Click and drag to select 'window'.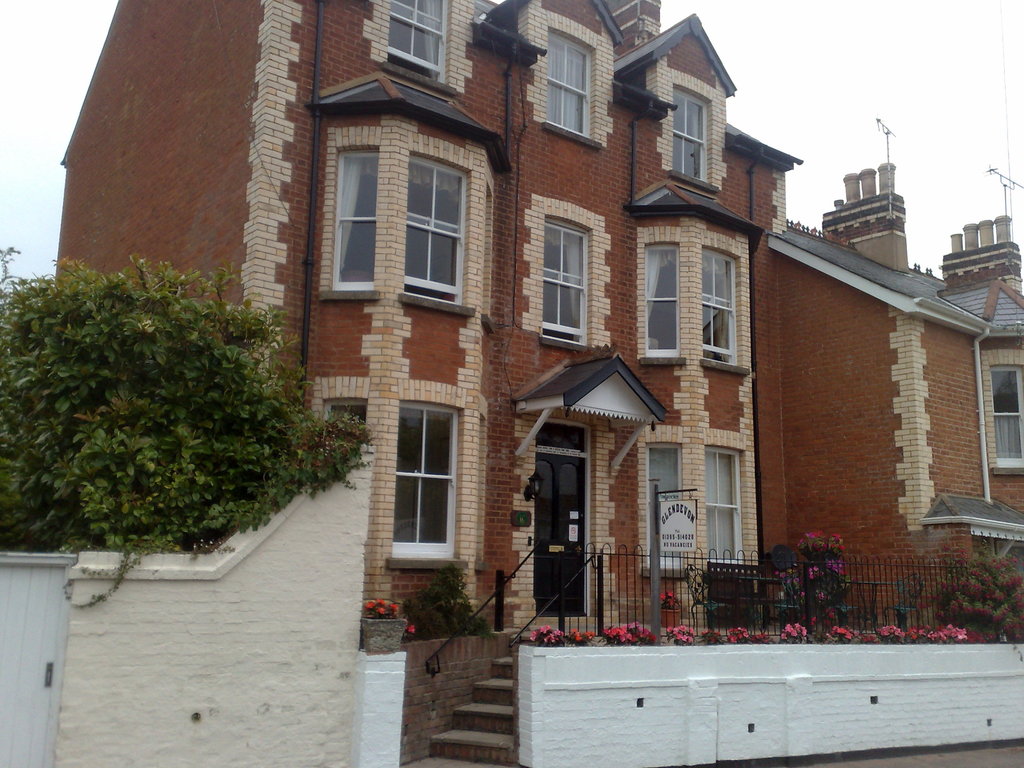
Selection: (x1=990, y1=365, x2=1023, y2=471).
